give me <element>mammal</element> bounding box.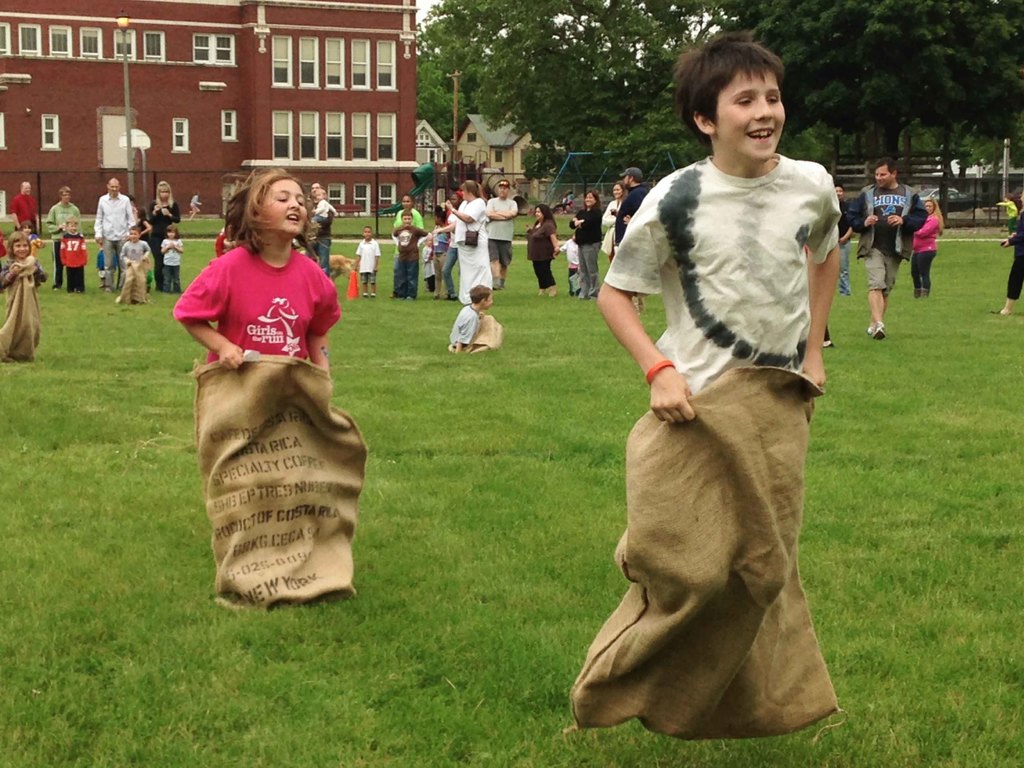
<box>45,186,86,289</box>.
